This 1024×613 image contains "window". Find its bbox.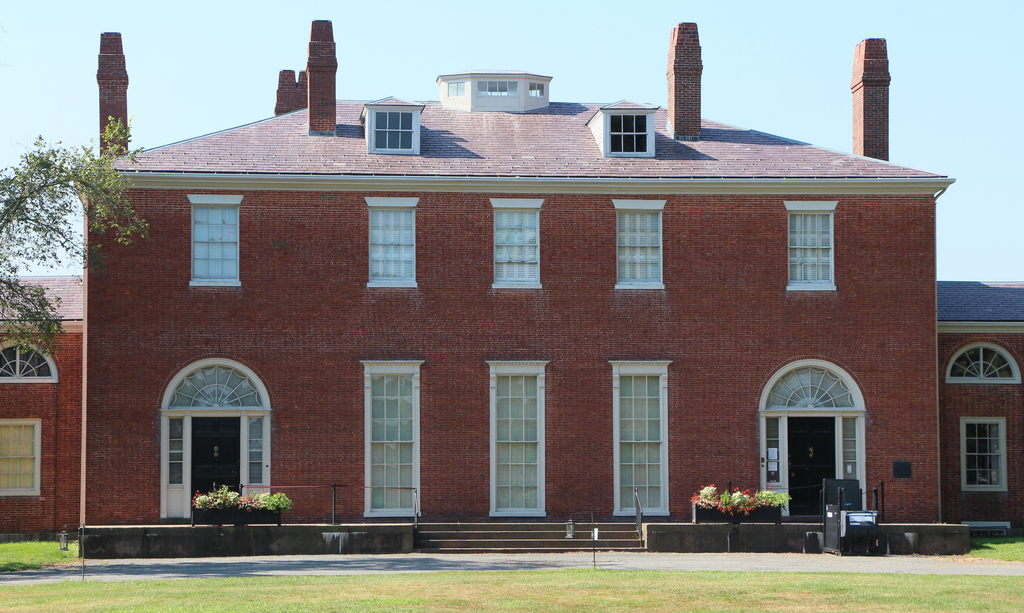
box=[957, 417, 1005, 489].
